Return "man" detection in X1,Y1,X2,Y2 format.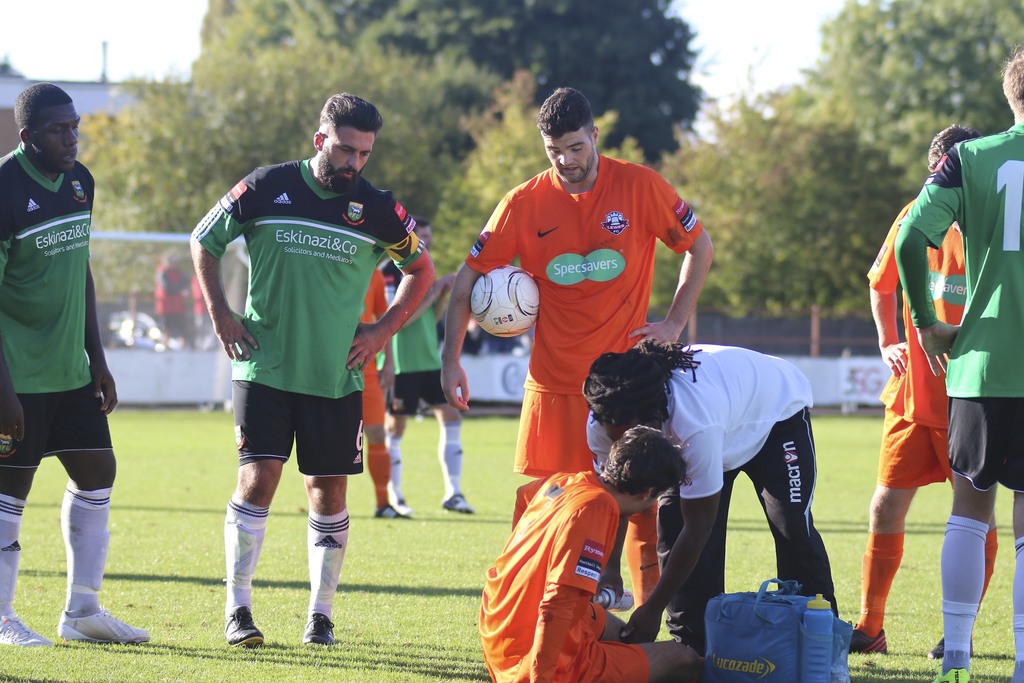
892,47,1023,682.
